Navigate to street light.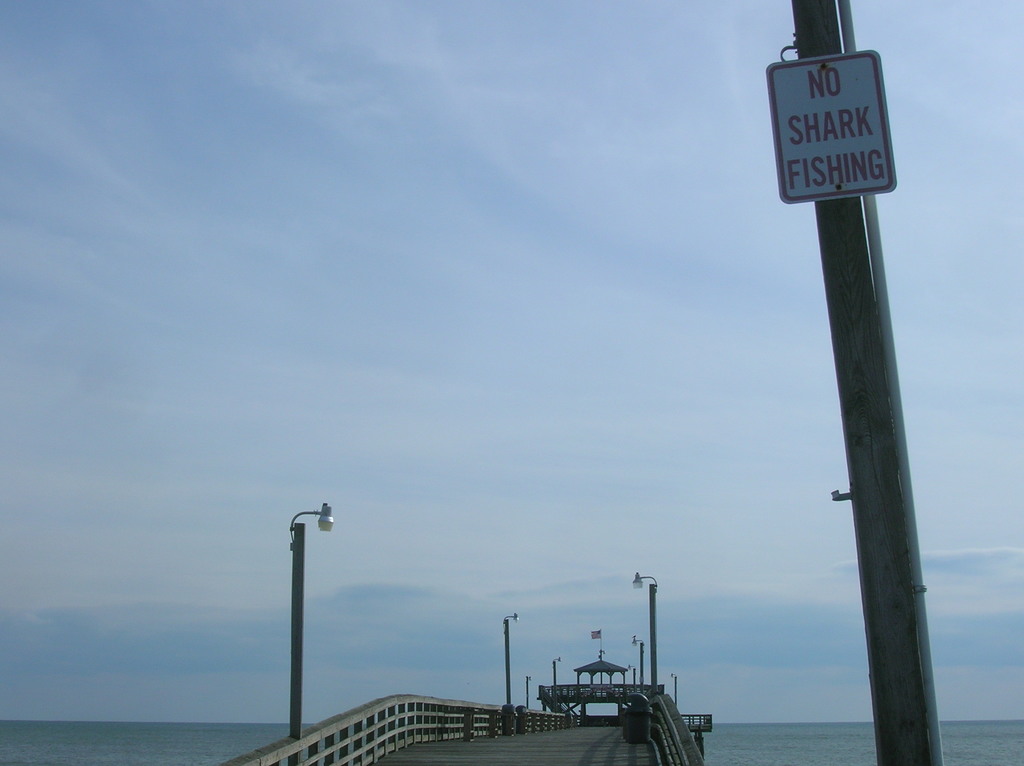
Navigation target: (x1=502, y1=611, x2=520, y2=708).
